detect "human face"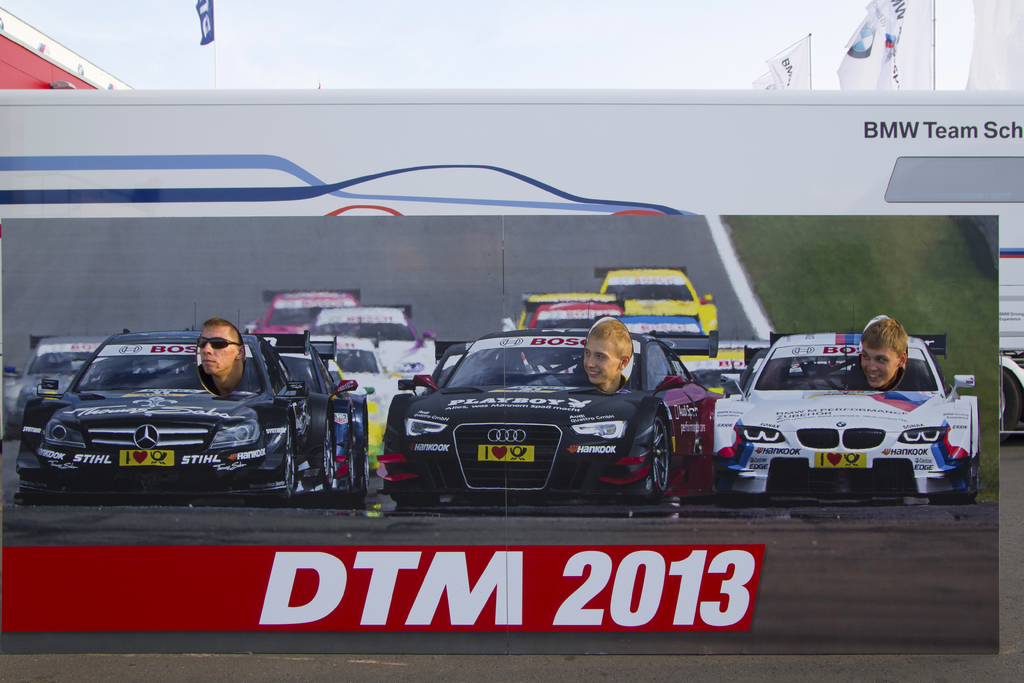
box=[860, 342, 900, 388]
